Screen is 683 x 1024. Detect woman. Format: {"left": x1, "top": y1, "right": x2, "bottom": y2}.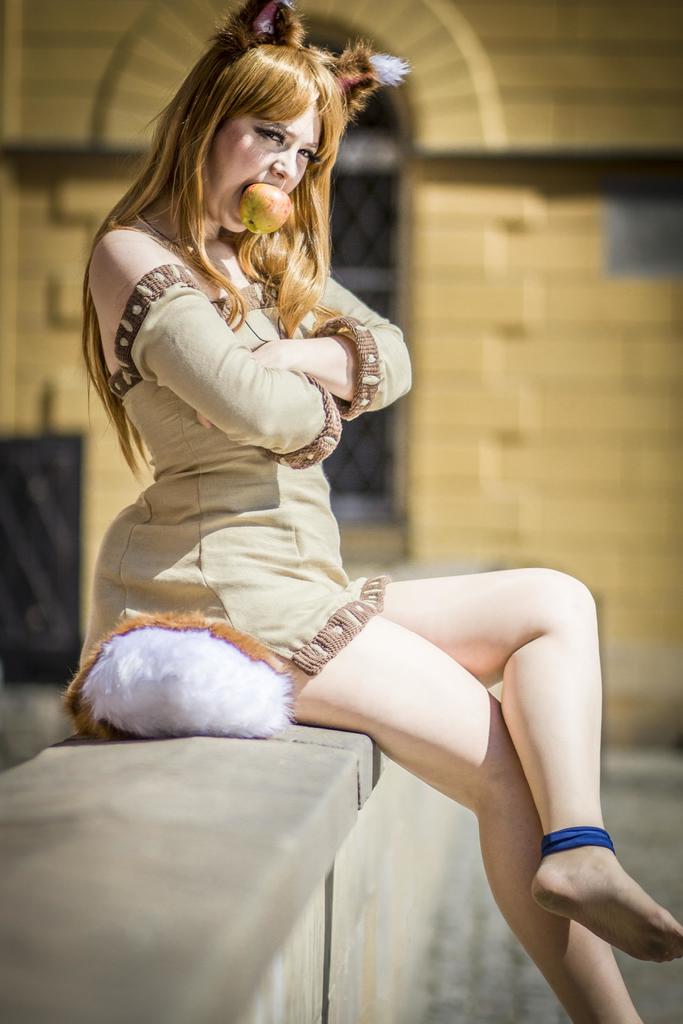
{"left": 81, "top": 0, "right": 682, "bottom": 1023}.
